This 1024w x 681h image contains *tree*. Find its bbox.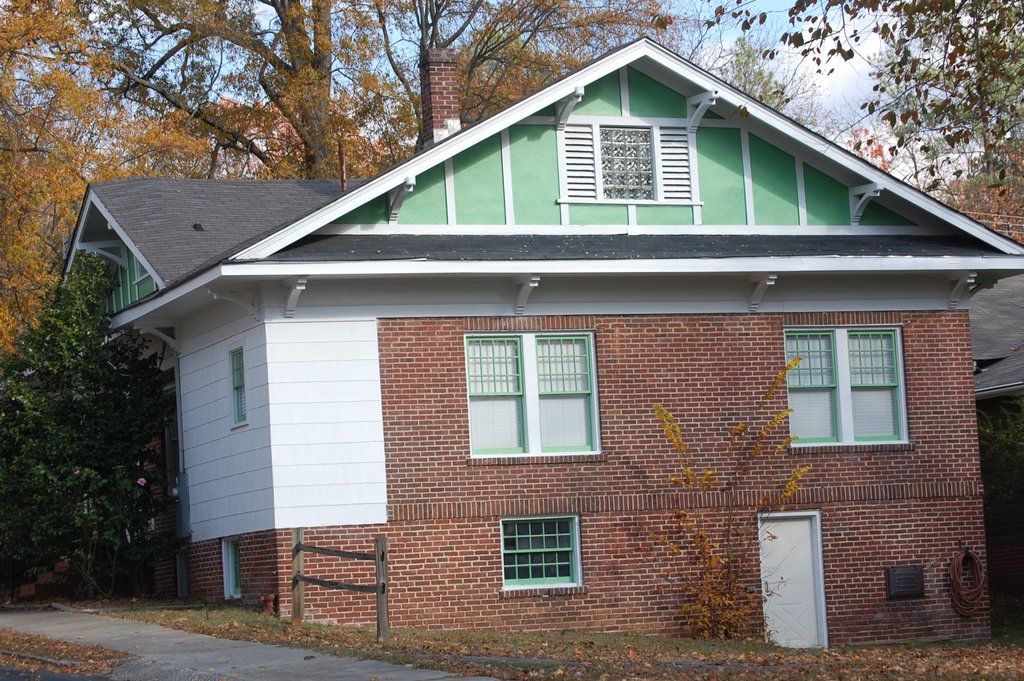
[left=674, top=0, right=1023, bottom=244].
